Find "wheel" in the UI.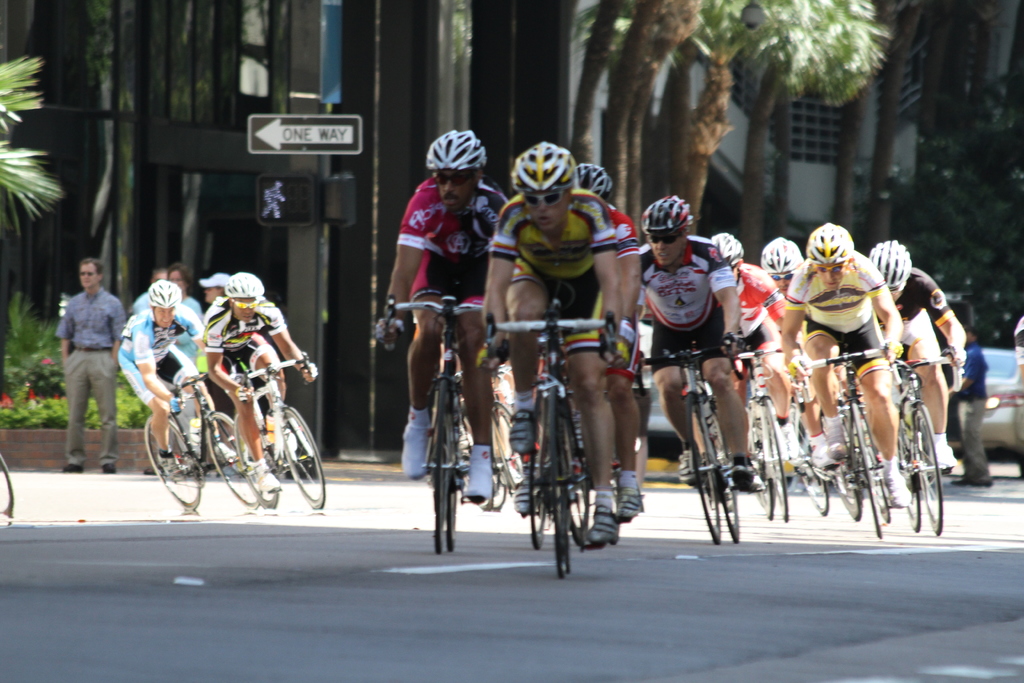
UI element at [left=909, top=398, right=947, bottom=537].
